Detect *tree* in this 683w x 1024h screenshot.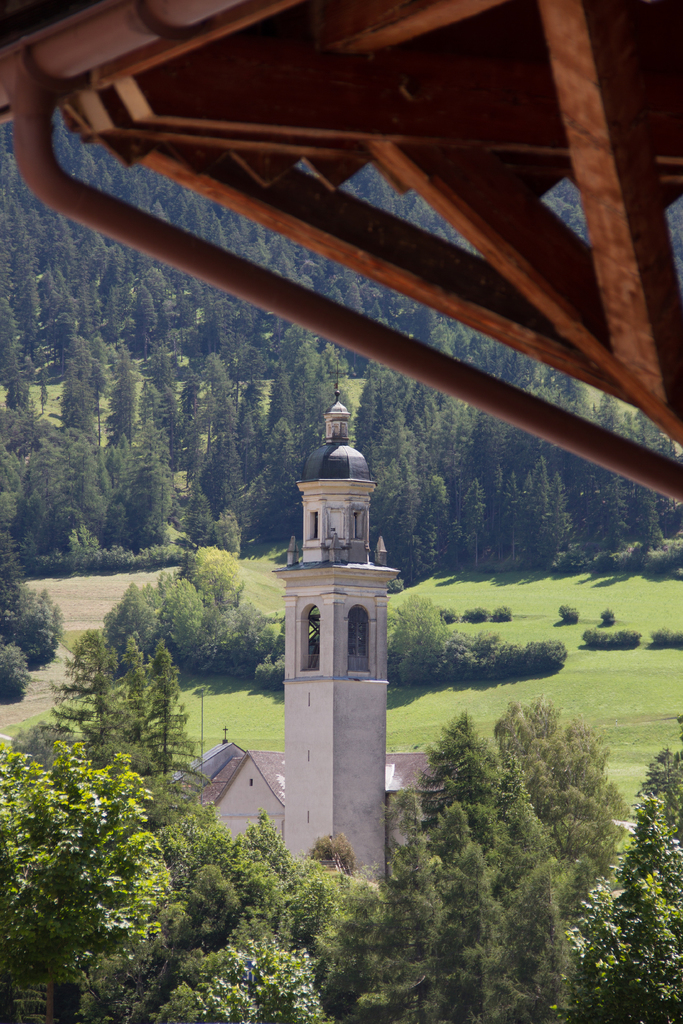
Detection: rect(107, 529, 575, 689).
